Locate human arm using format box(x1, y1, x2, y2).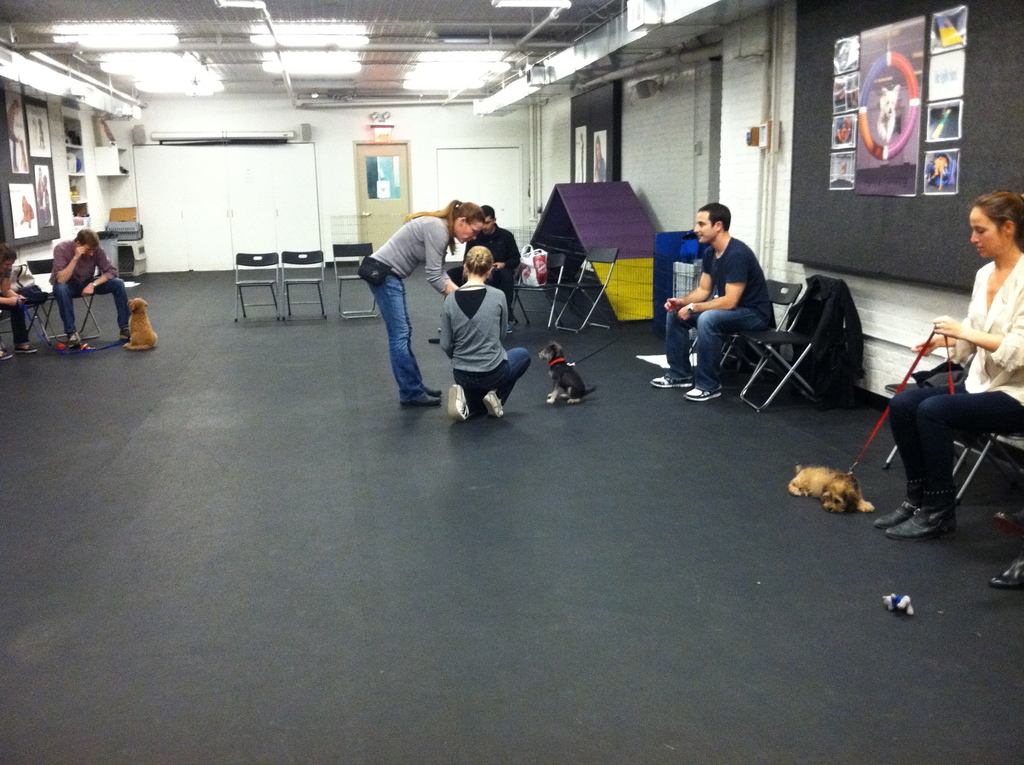
box(678, 265, 746, 323).
